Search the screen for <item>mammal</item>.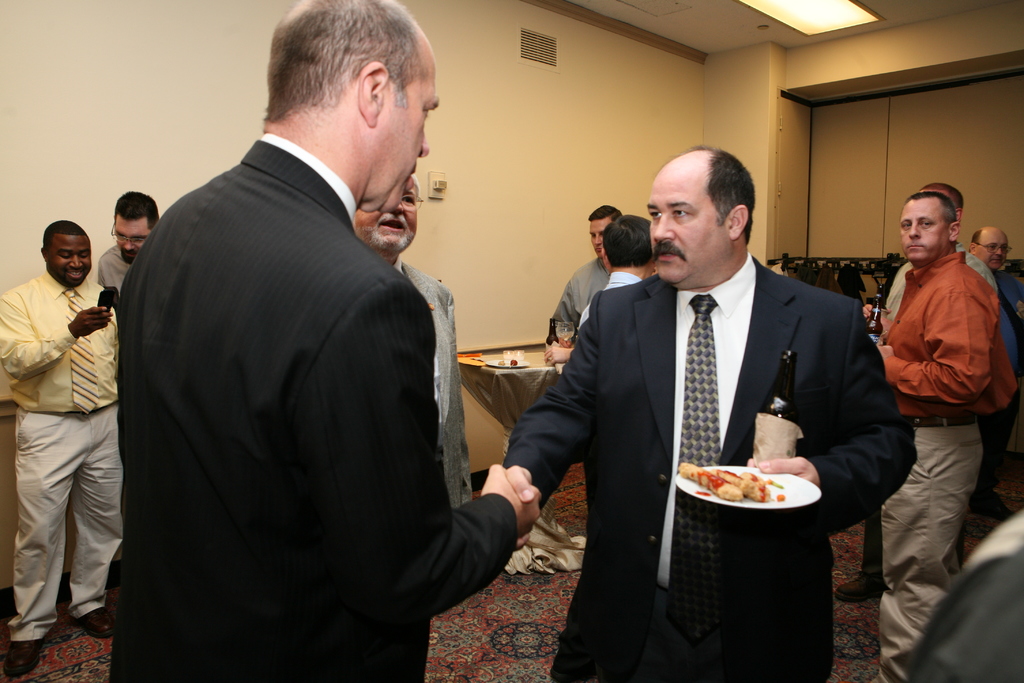
Found at [x1=543, y1=213, x2=651, y2=365].
